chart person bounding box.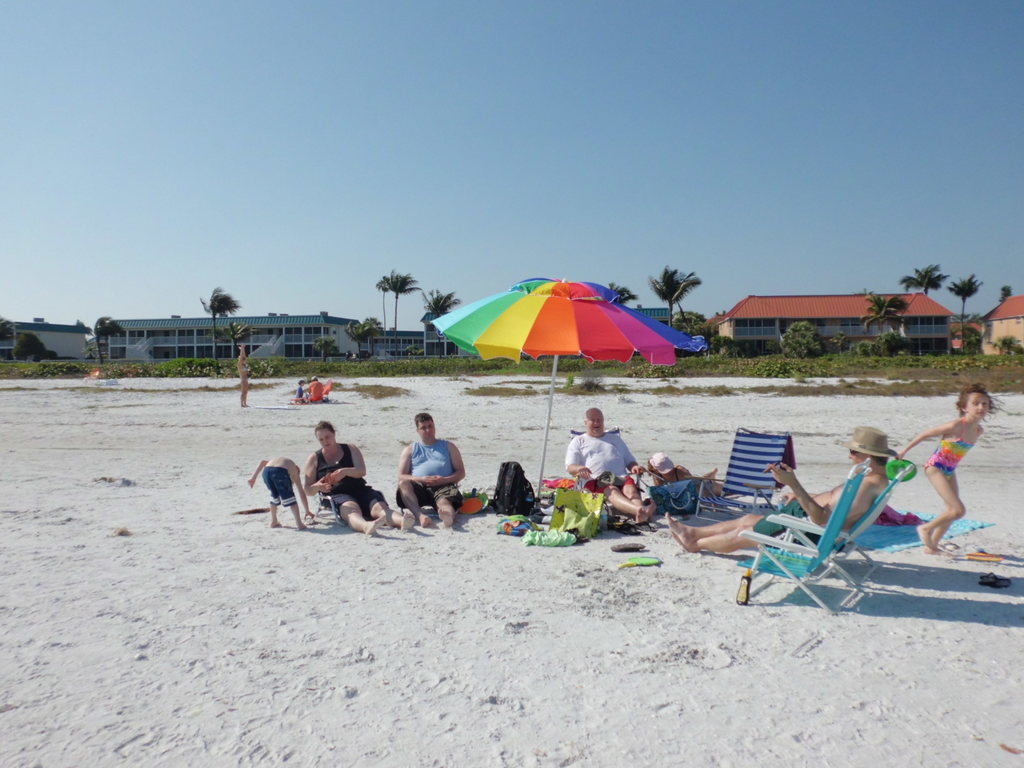
Charted: locate(648, 456, 727, 501).
